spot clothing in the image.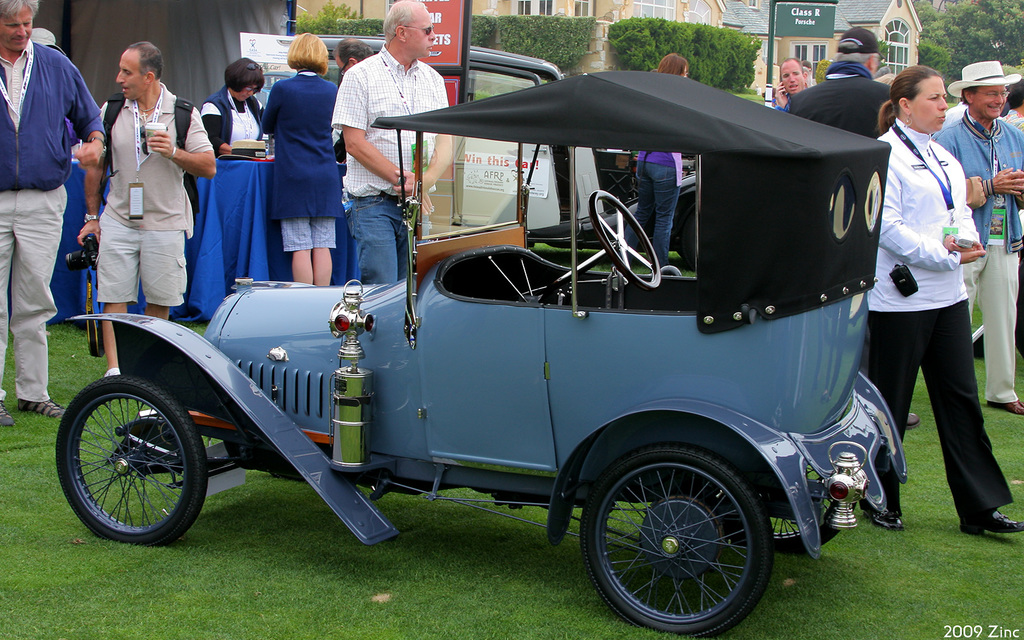
clothing found at <region>88, 86, 195, 323</region>.
